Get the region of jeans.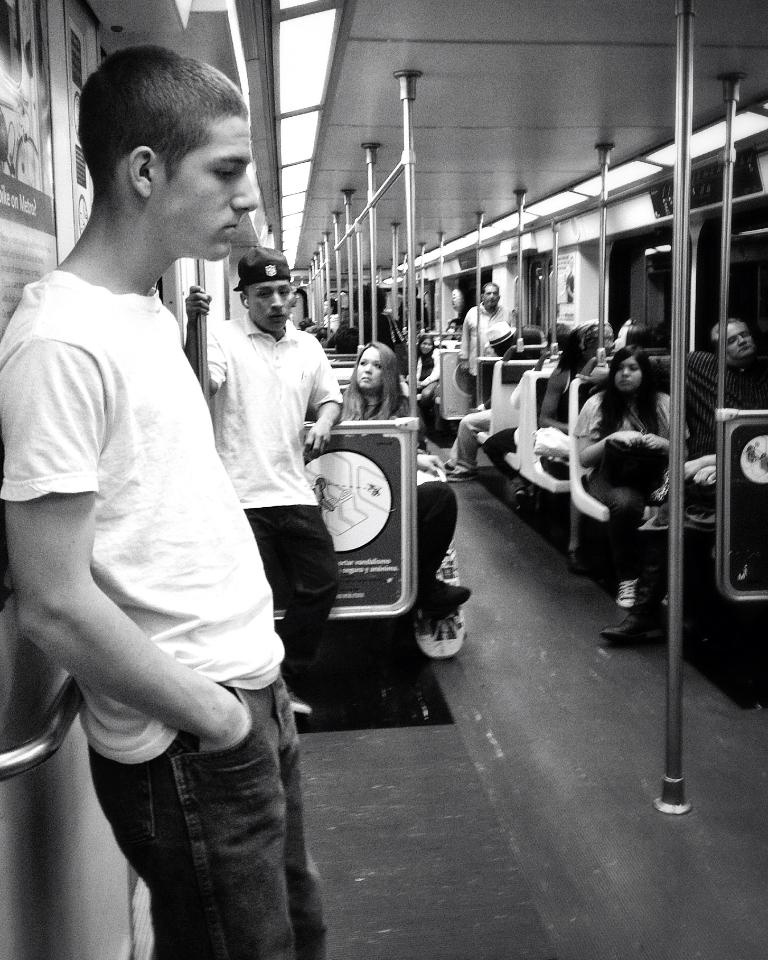
(79, 710, 322, 952).
